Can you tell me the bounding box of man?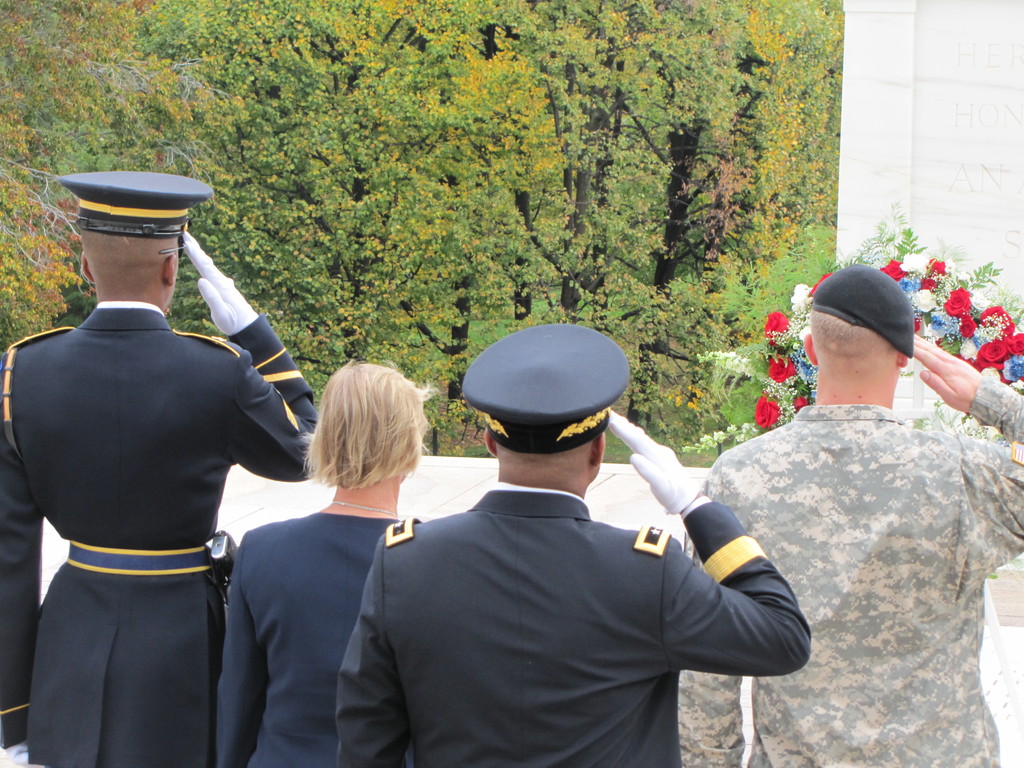
crop(326, 330, 820, 767).
